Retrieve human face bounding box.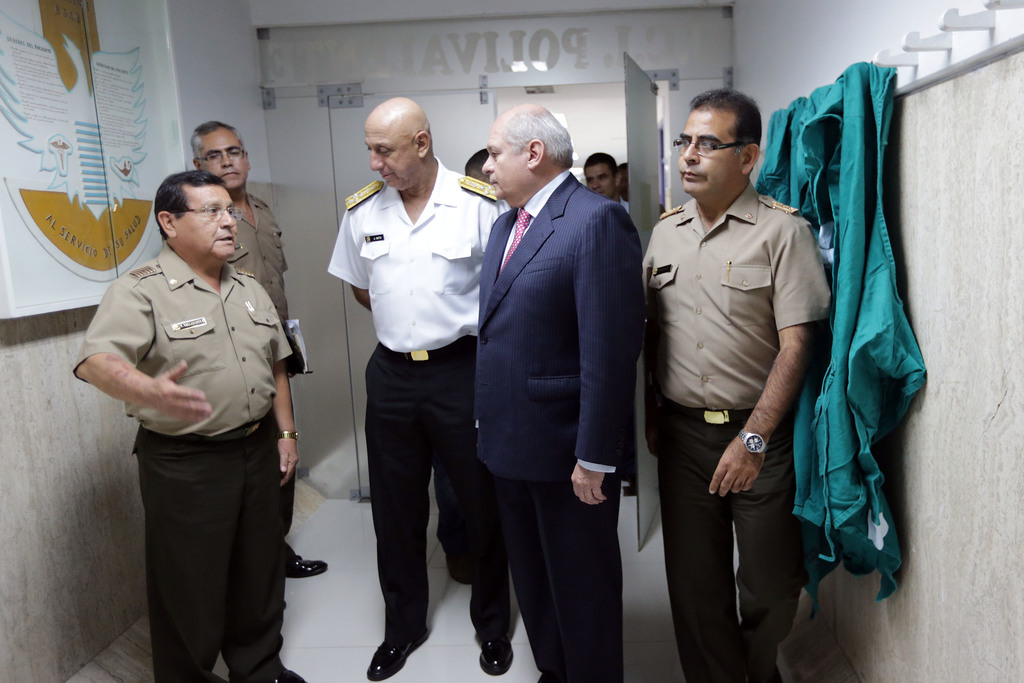
Bounding box: 586:159:617:199.
